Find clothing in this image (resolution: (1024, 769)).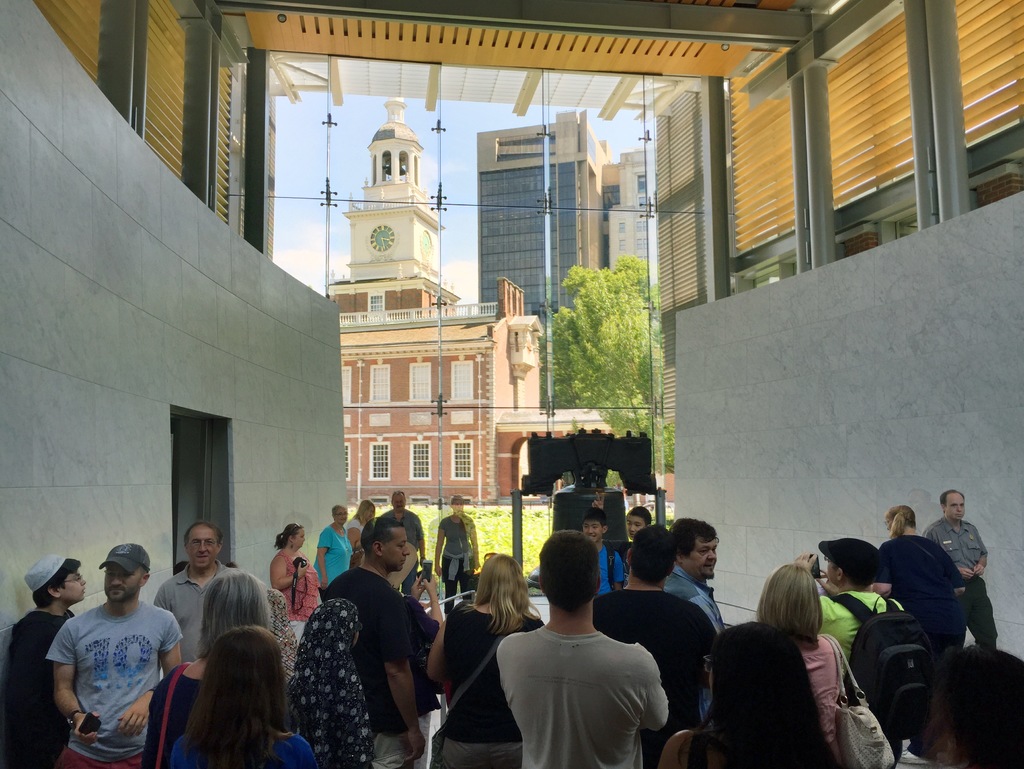
detection(132, 655, 228, 766).
